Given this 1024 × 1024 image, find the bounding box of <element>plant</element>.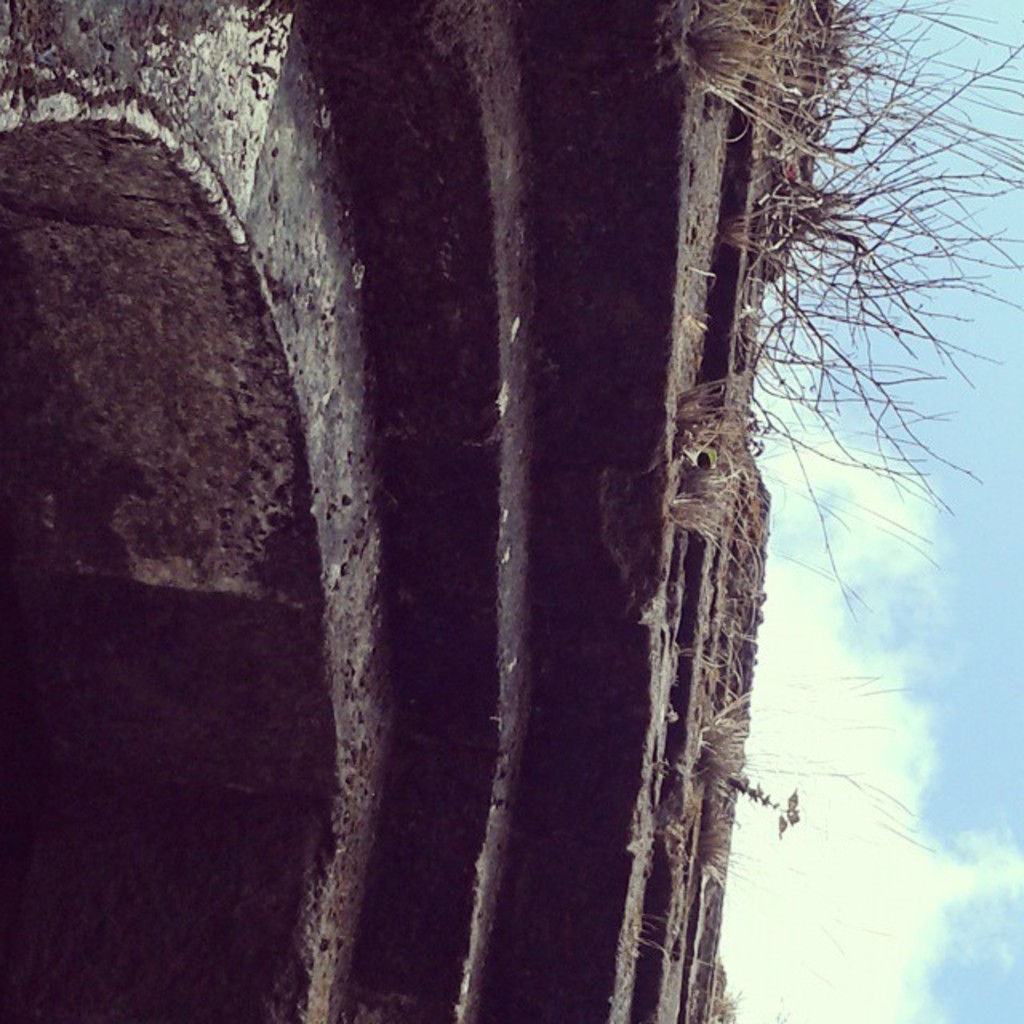
region(683, 0, 949, 170).
